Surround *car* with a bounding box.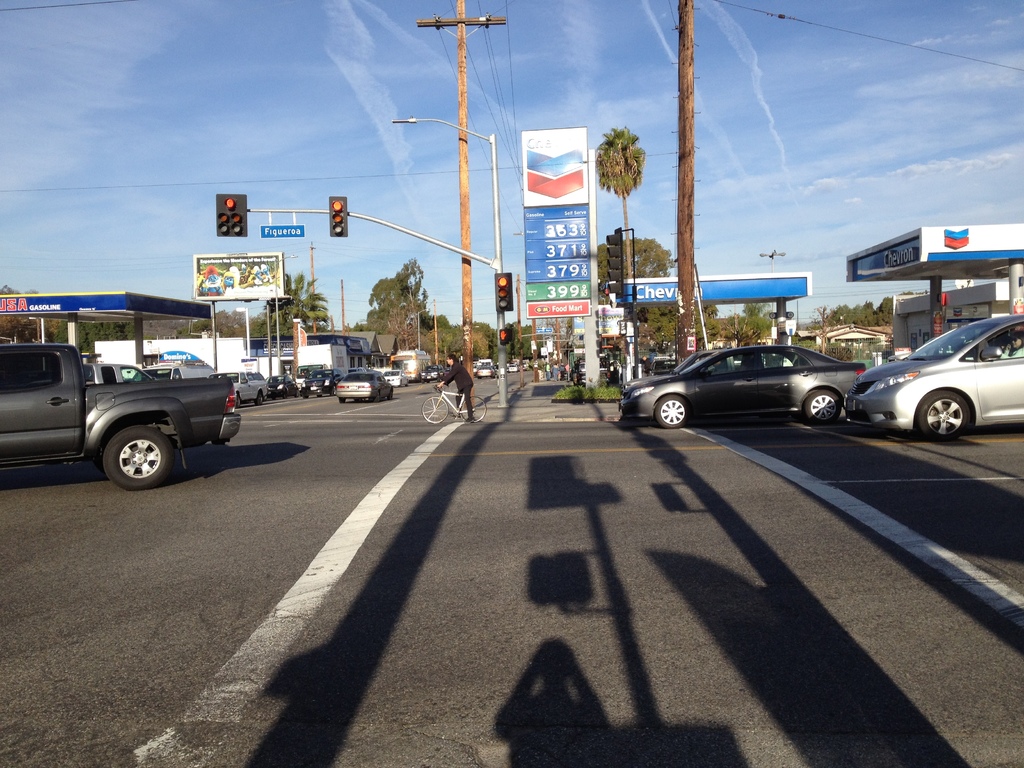
[x1=300, y1=364, x2=330, y2=399].
